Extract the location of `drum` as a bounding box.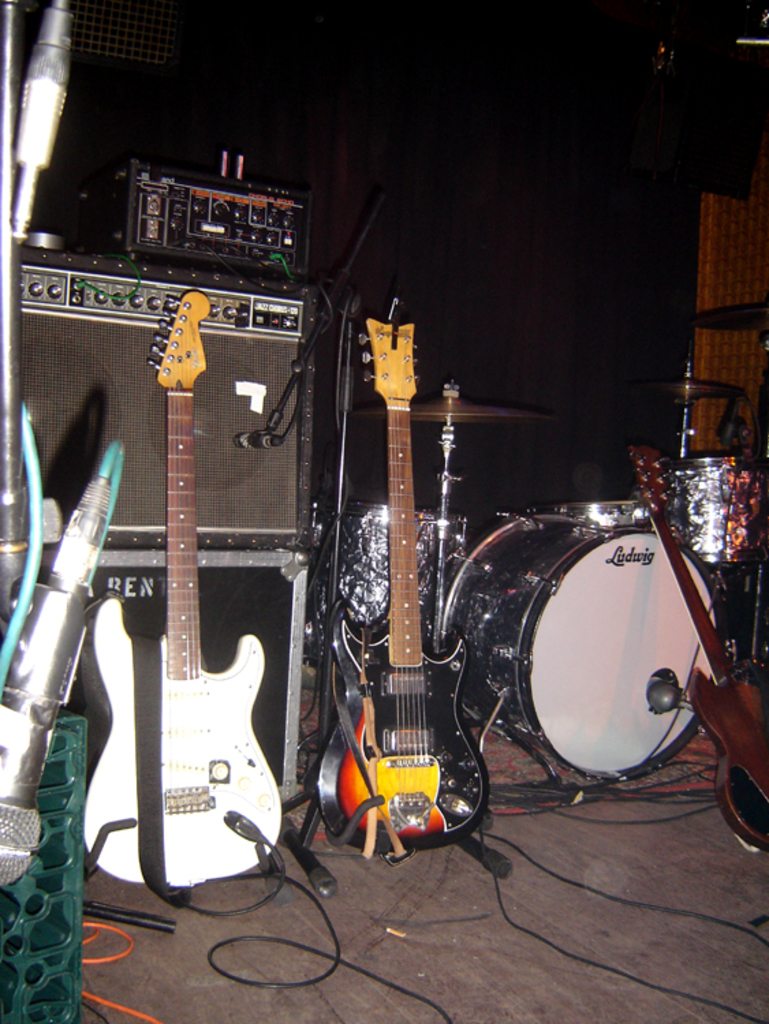
left=316, top=502, right=467, bottom=632.
